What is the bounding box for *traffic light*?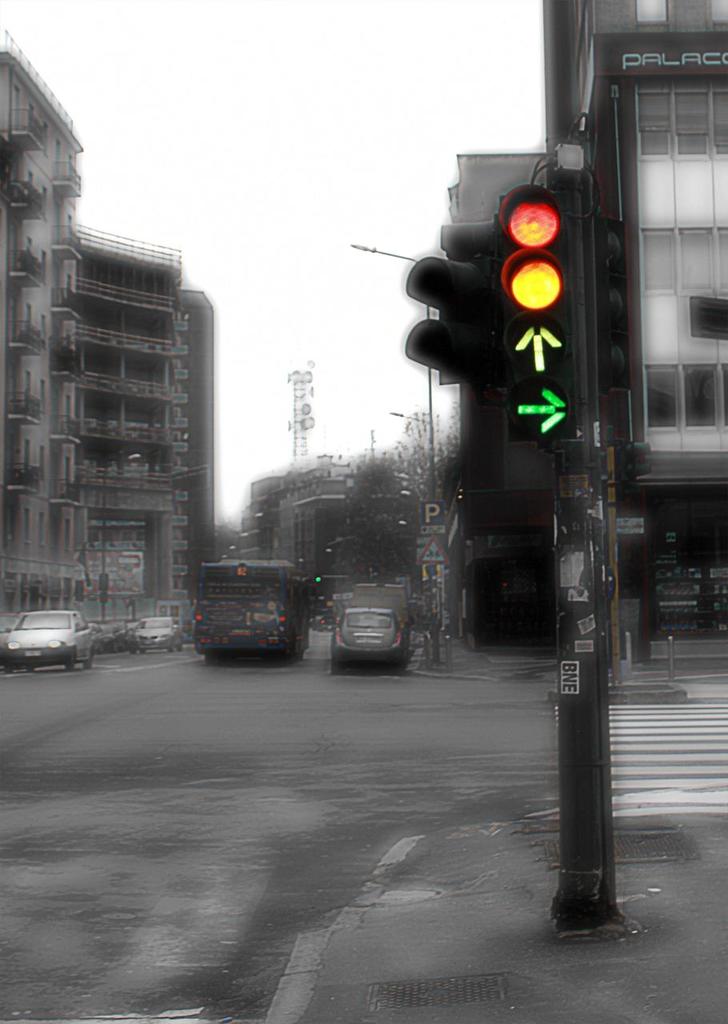
598 218 635 395.
